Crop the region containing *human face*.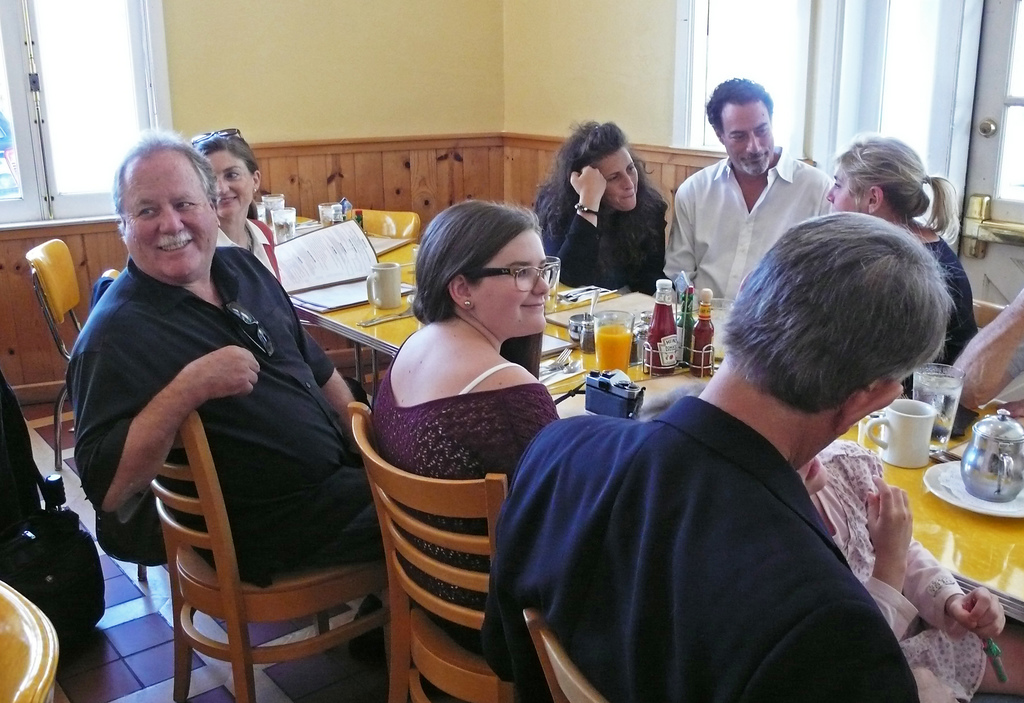
Crop region: (591, 145, 640, 207).
